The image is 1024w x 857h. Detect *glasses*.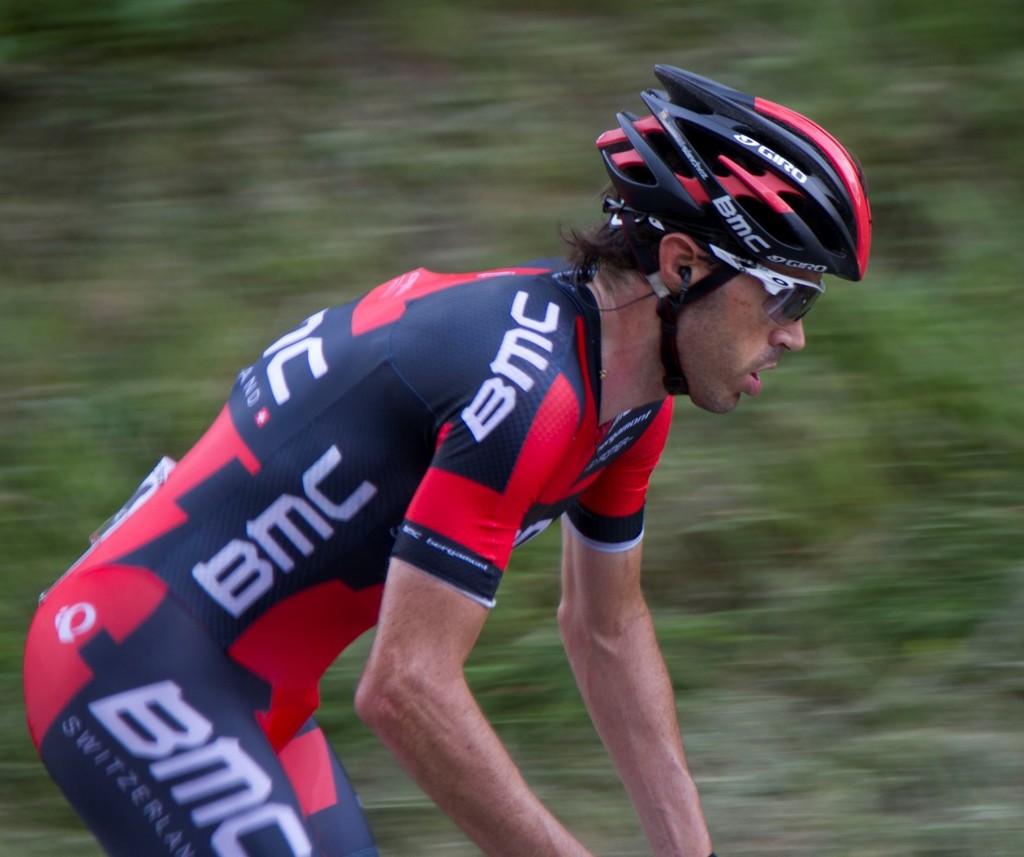
Detection: (646, 216, 828, 327).
